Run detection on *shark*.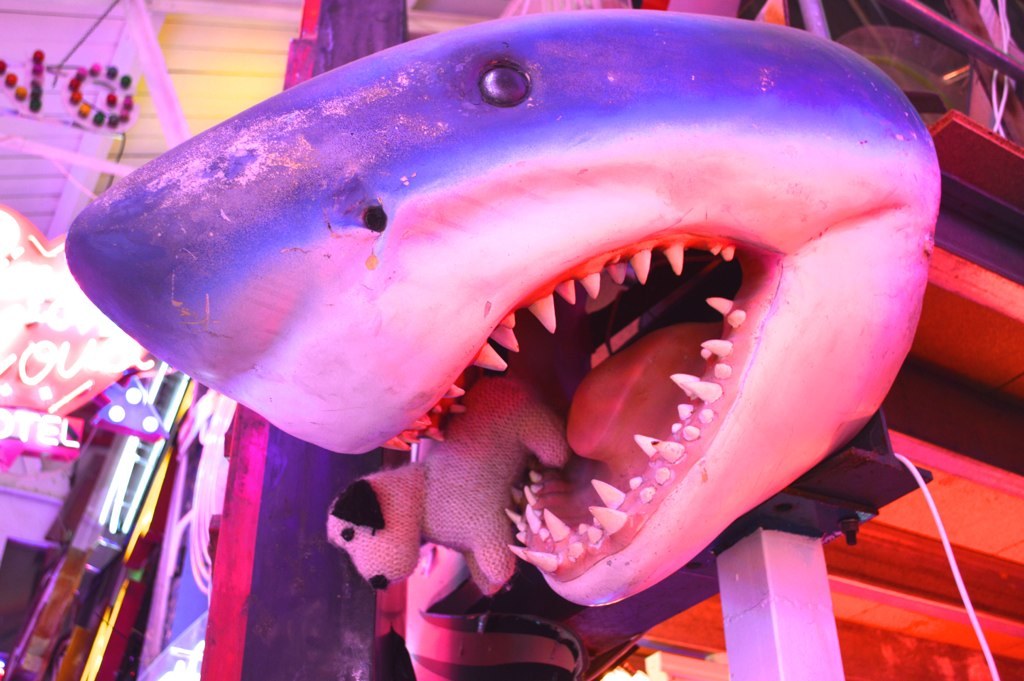
Result: (left=64, top=5, right=942, bottom=613).
